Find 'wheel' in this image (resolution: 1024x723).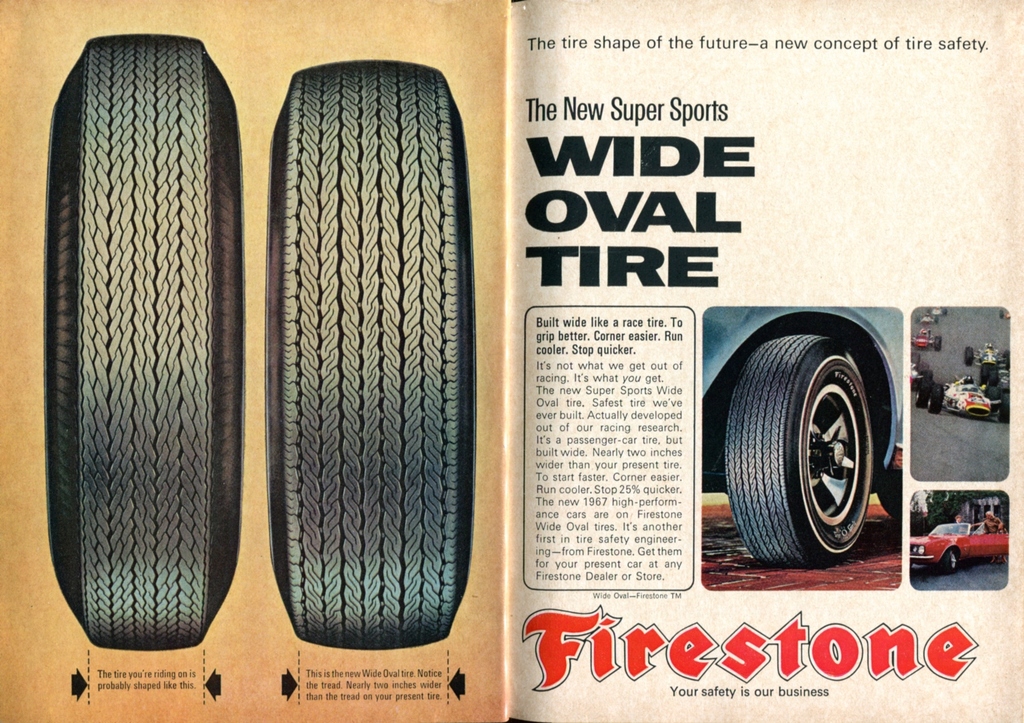
x1=965, y1=345, x2=973, y2=366.
